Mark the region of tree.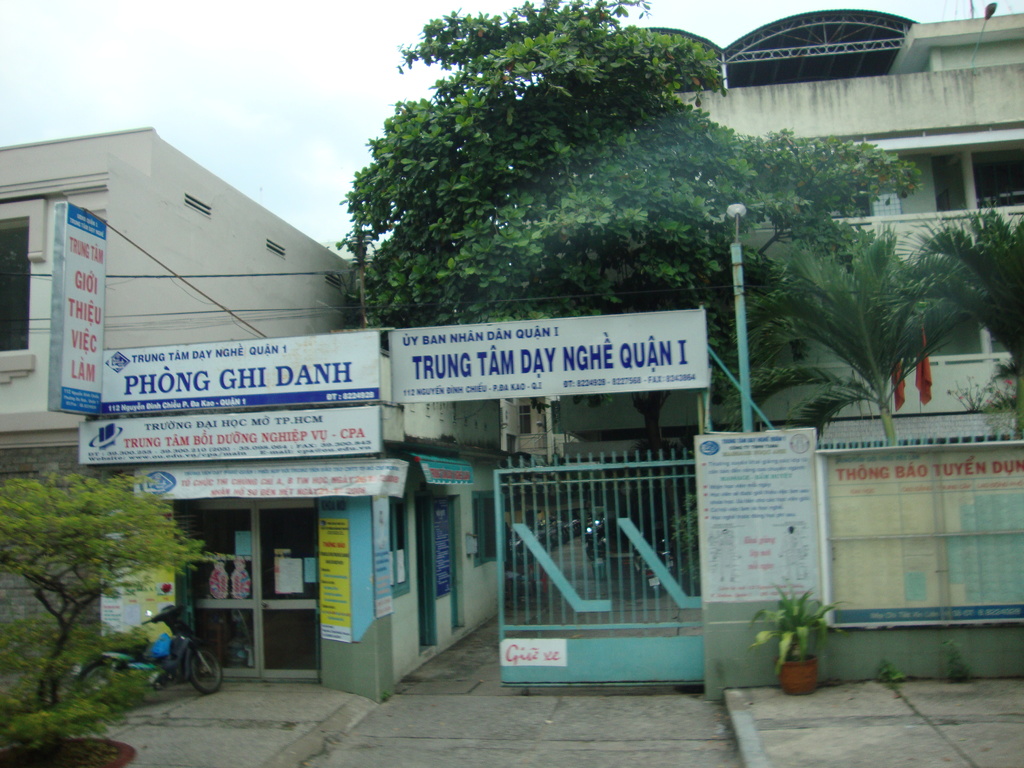
Region: box(0, 457, 194, 685).
